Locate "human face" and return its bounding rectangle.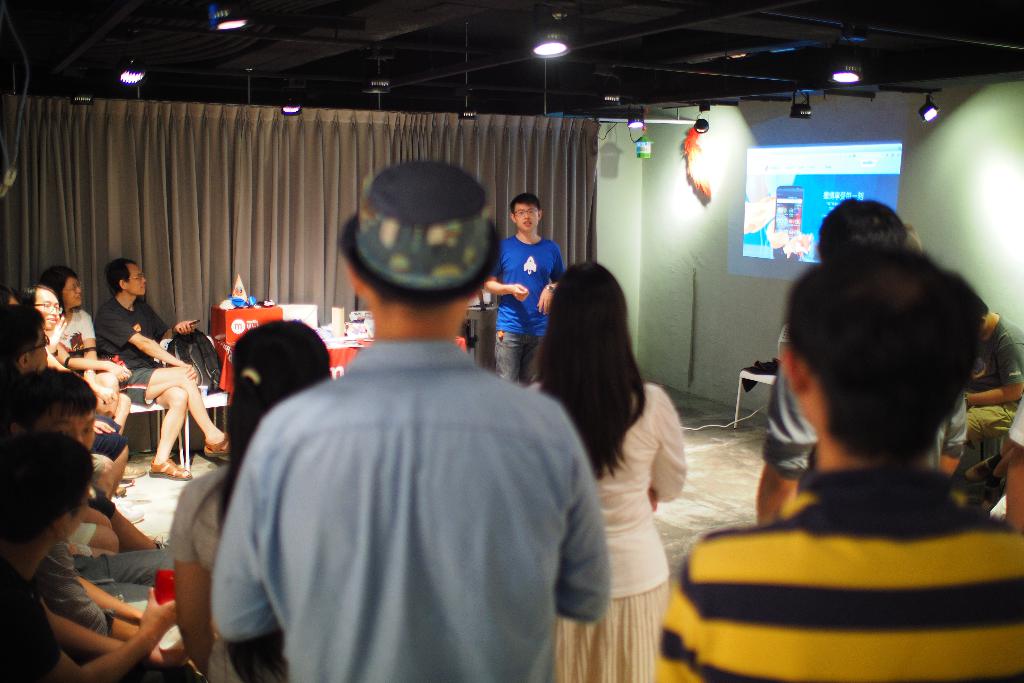
rect(124, 262, 147, 295).
